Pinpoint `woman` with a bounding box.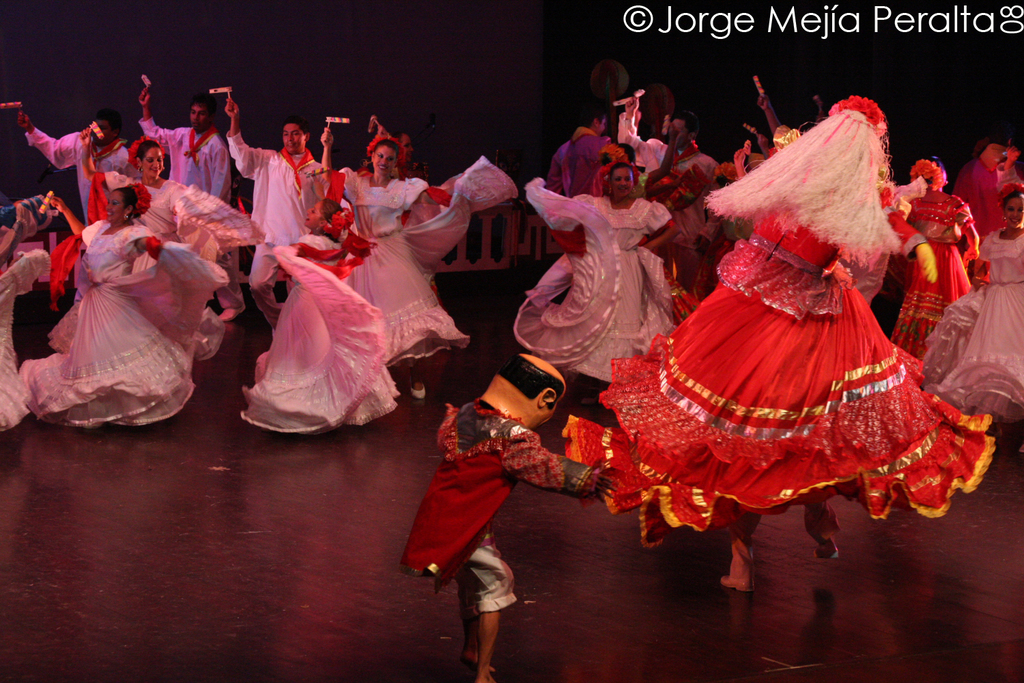
x1=83 y1=136 x2=272 y2=369.
